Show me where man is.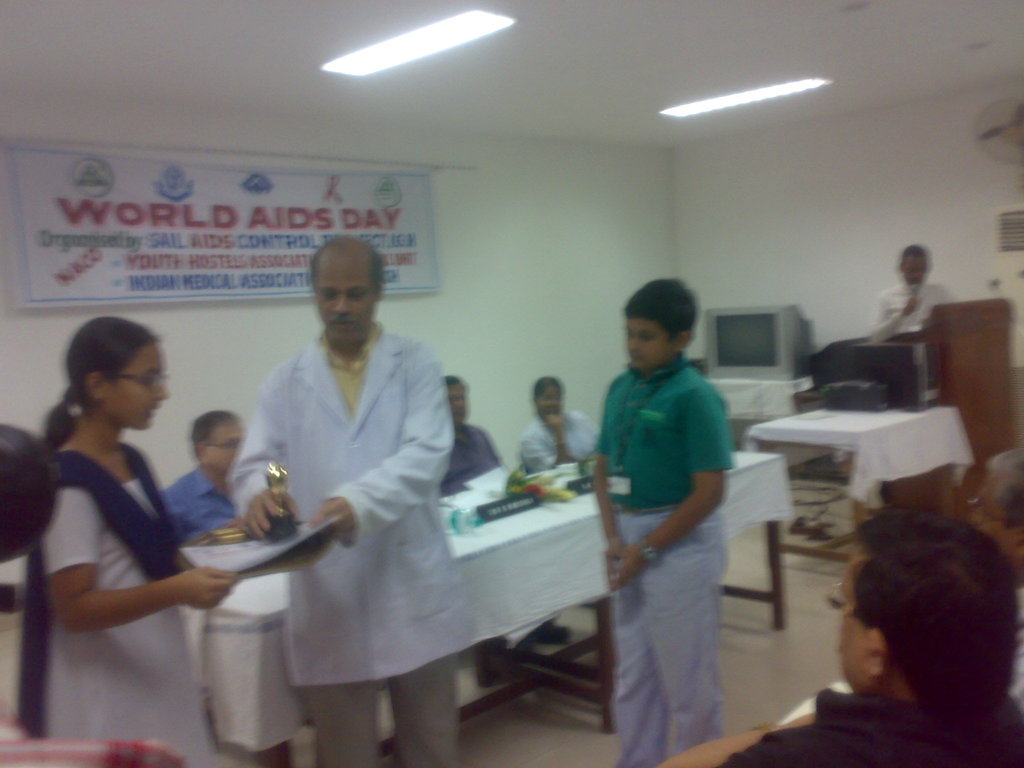
man is at crop(656, 504, 1023, 767).
